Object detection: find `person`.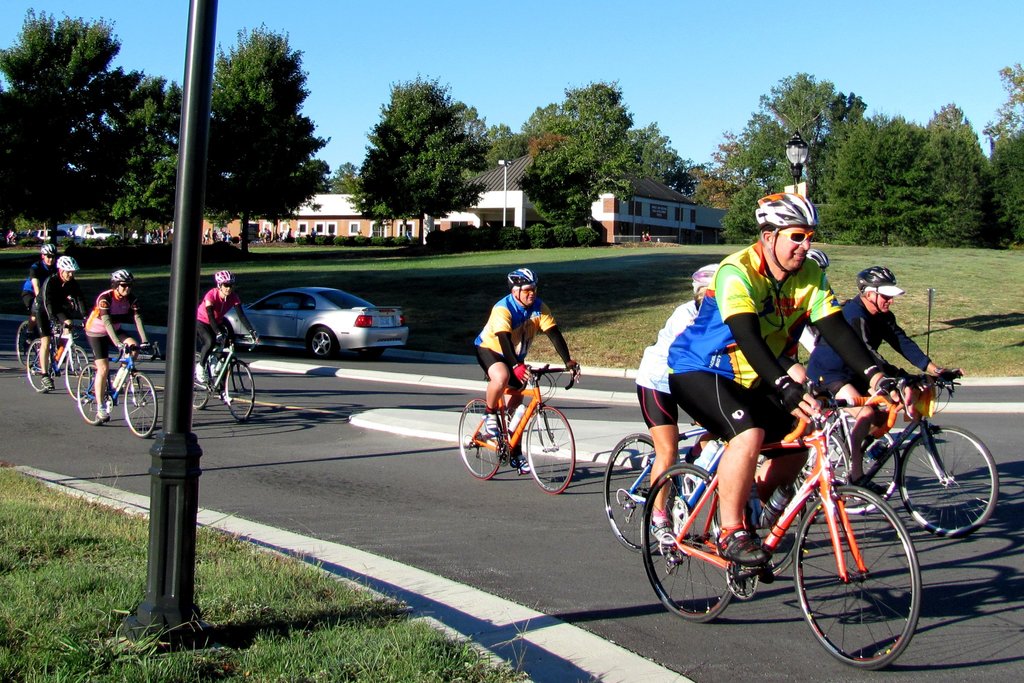
[20,241,54,321].
